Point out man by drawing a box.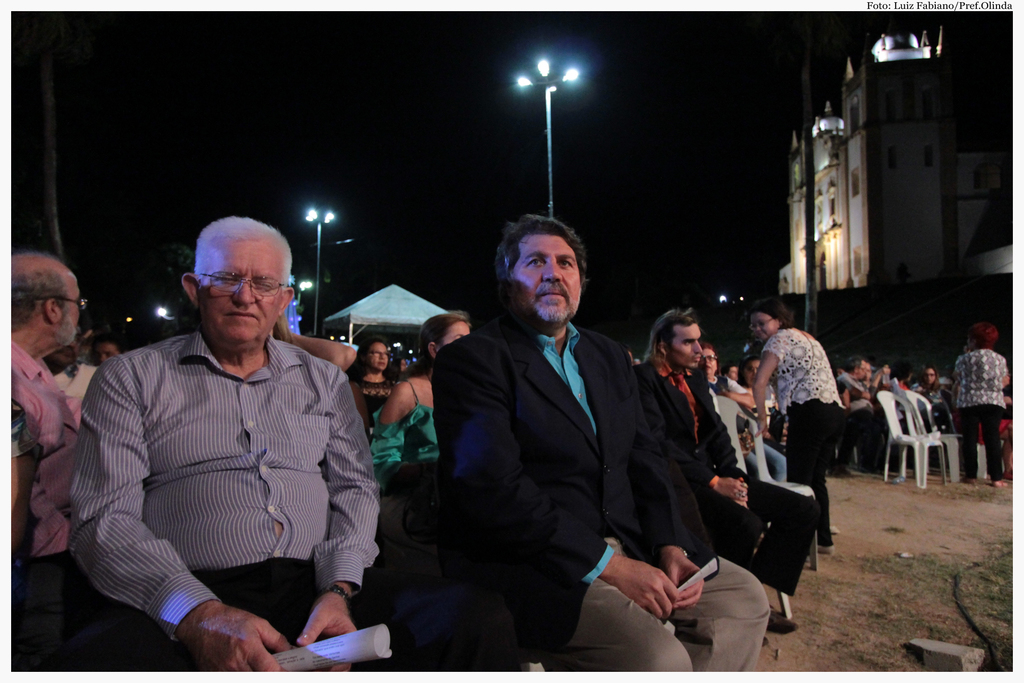
[721,365,740,381].
